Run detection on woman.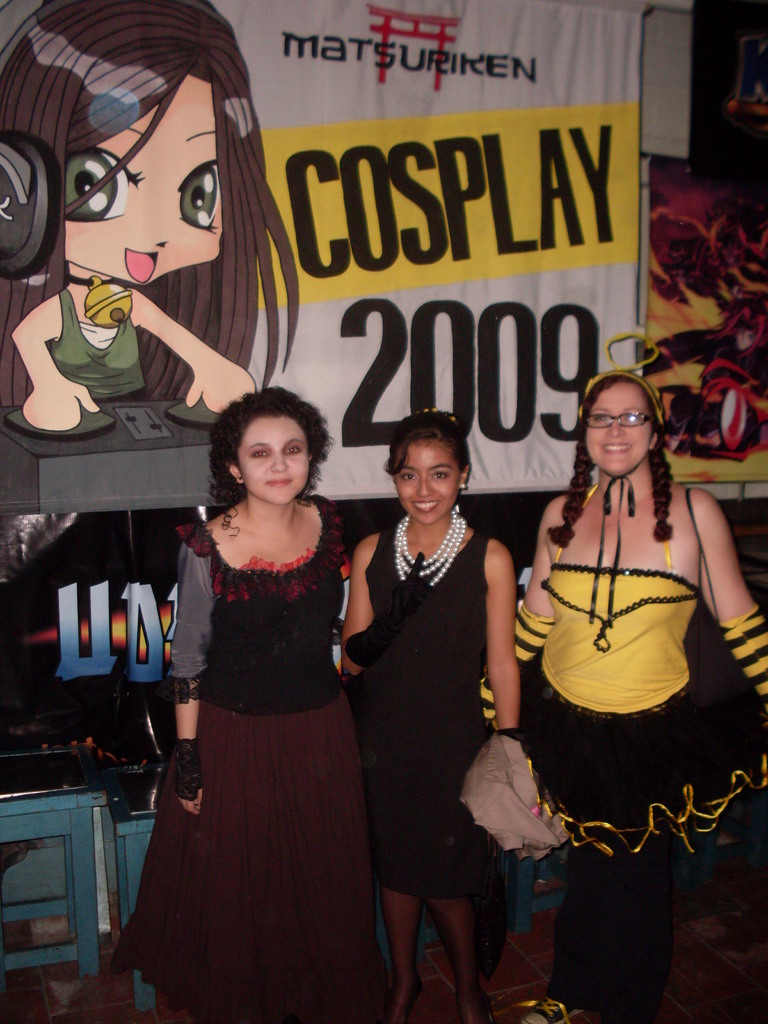
Result: rect(336, 410, 534, 1023).
